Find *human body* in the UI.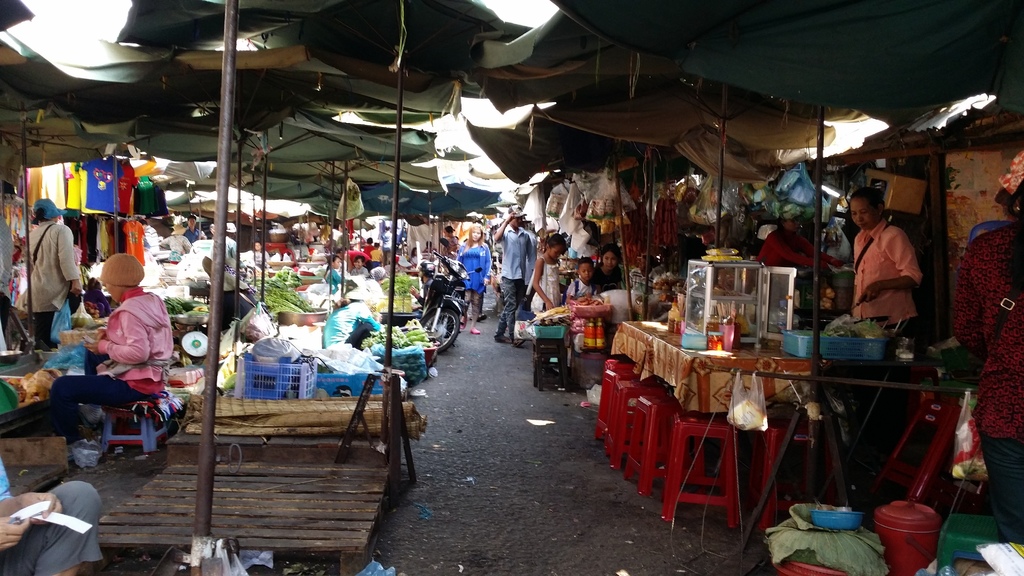
UI element at 853 186 936 347.
